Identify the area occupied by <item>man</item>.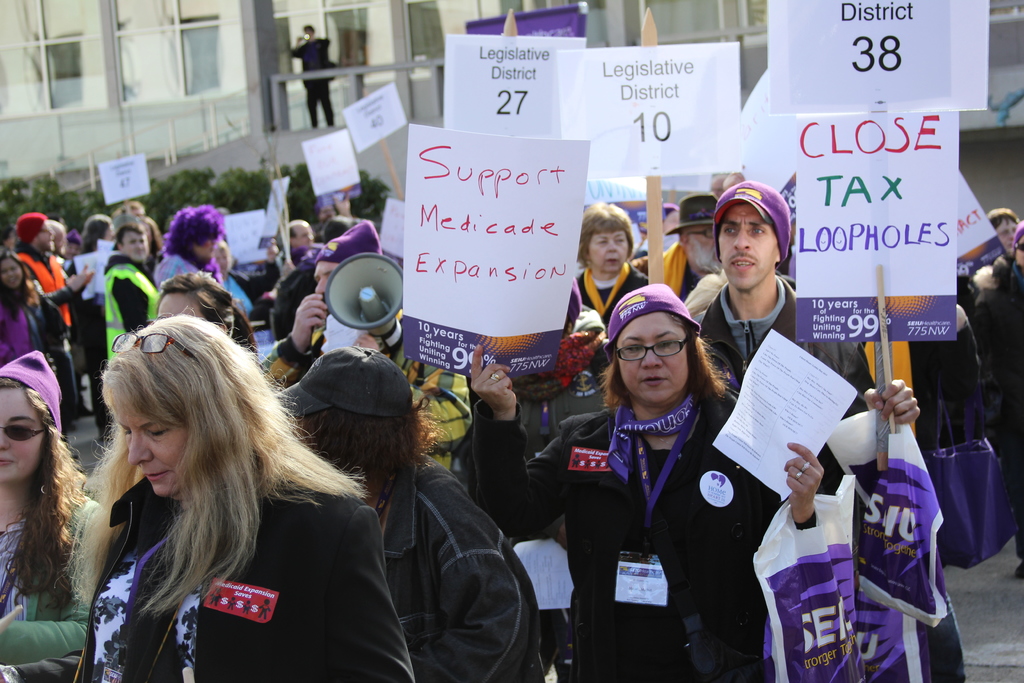
Area: BBox(627, 188, 719, 306).
